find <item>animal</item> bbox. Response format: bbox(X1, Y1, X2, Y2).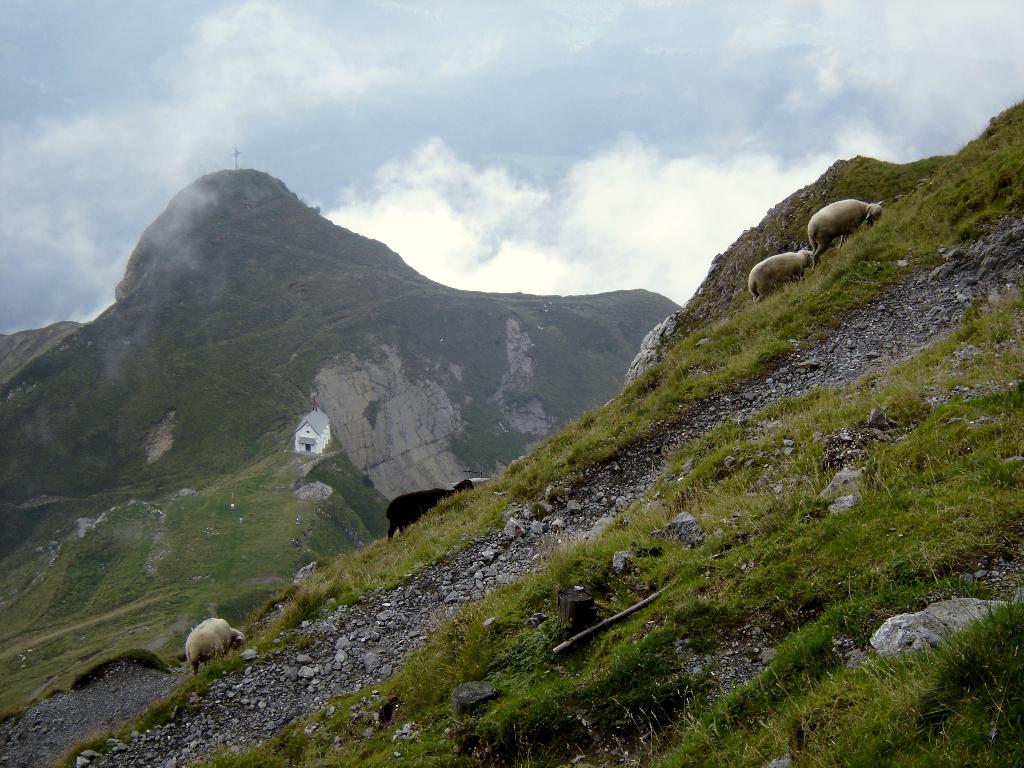
bbox(805, 197, 884, 261).
